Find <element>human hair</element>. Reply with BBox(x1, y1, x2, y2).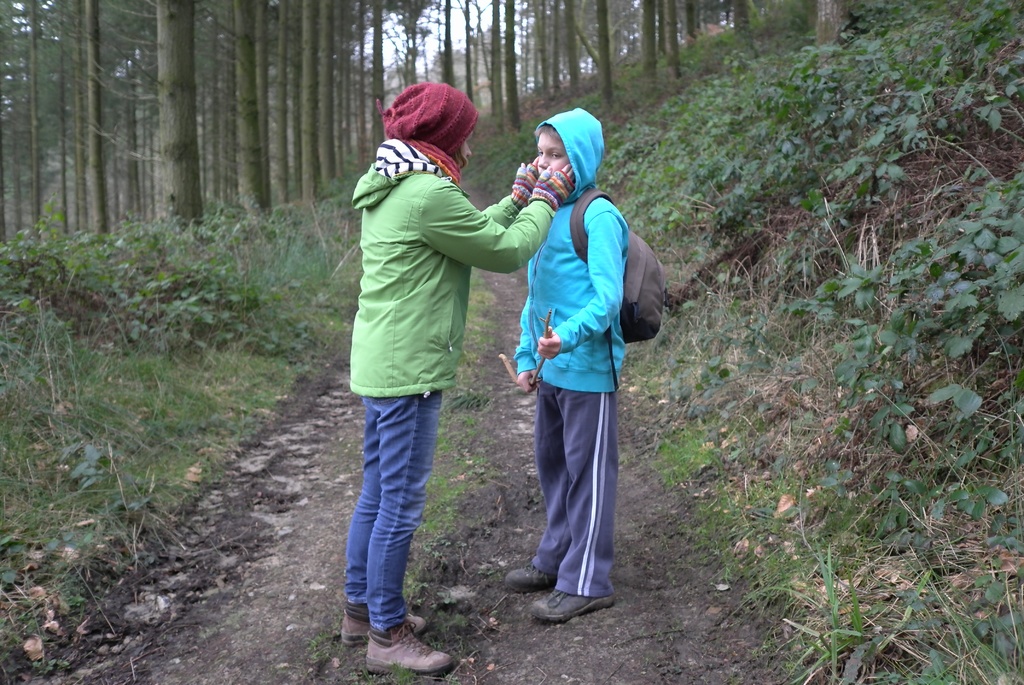
BBox(447, 142, 467, 171).
